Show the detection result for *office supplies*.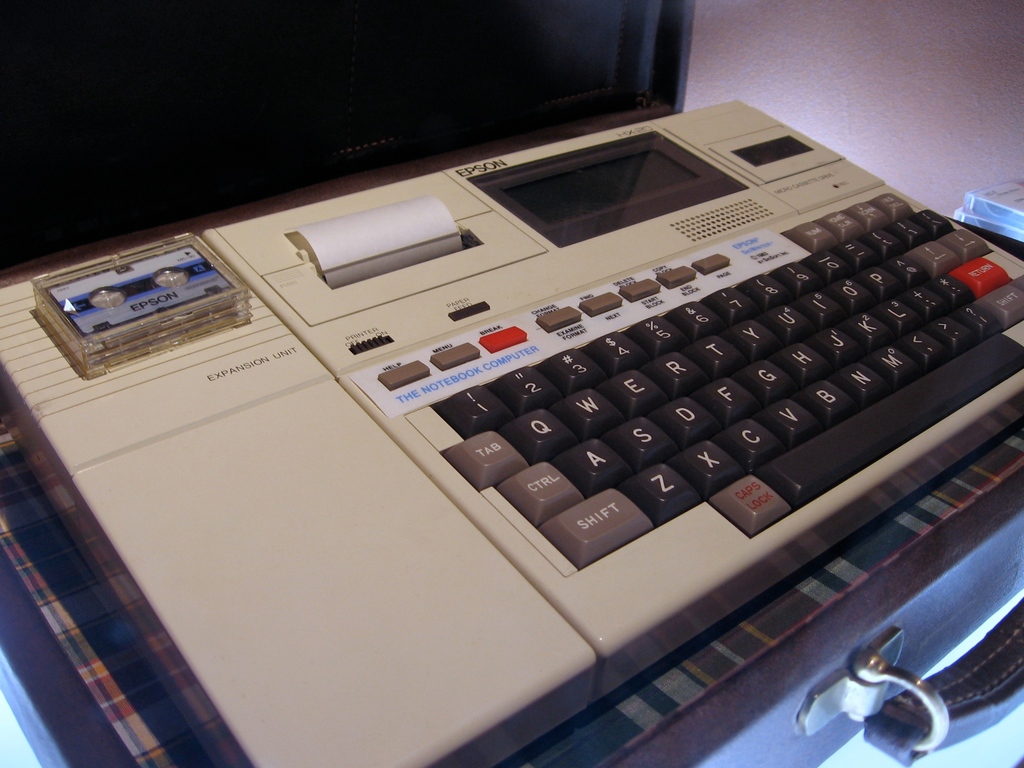
bbox=(788, 522, 1023, 762).
